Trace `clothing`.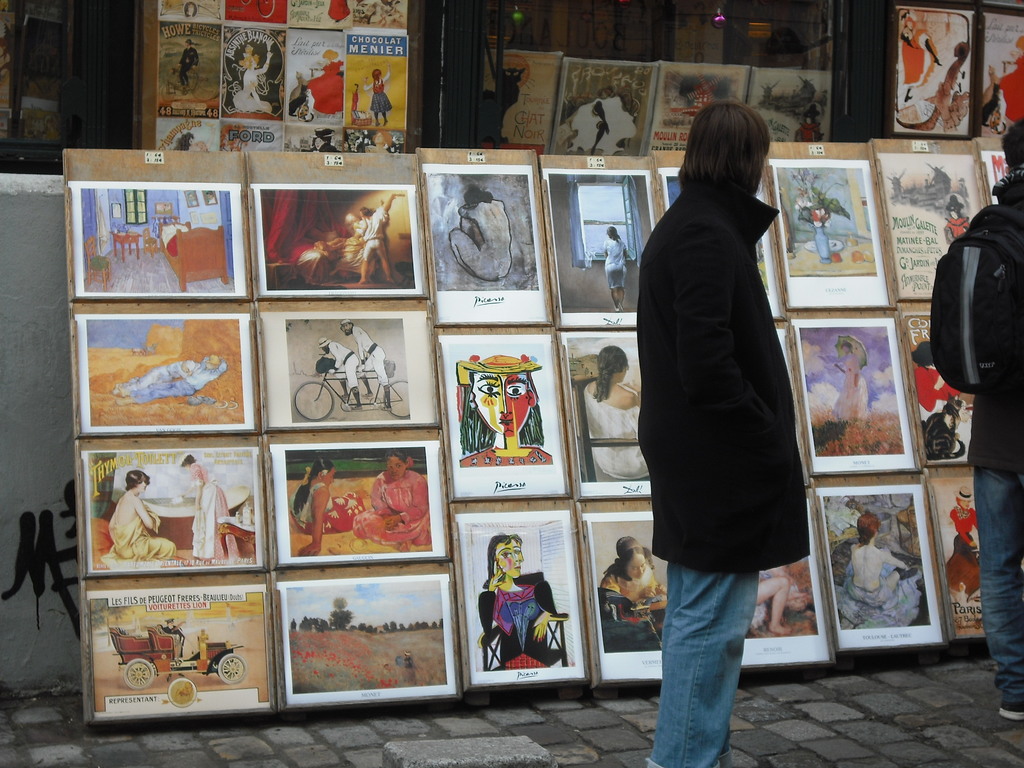
Traced to select_region(596, 564, 673, 631).
